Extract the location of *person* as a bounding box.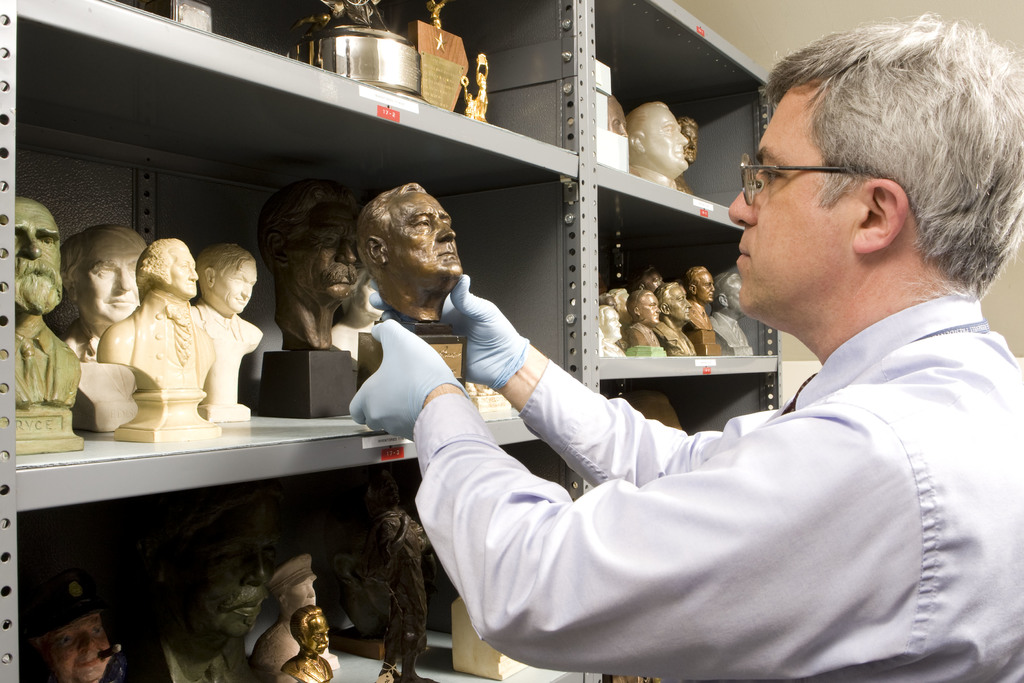
box(188, 235, 266, 420).
